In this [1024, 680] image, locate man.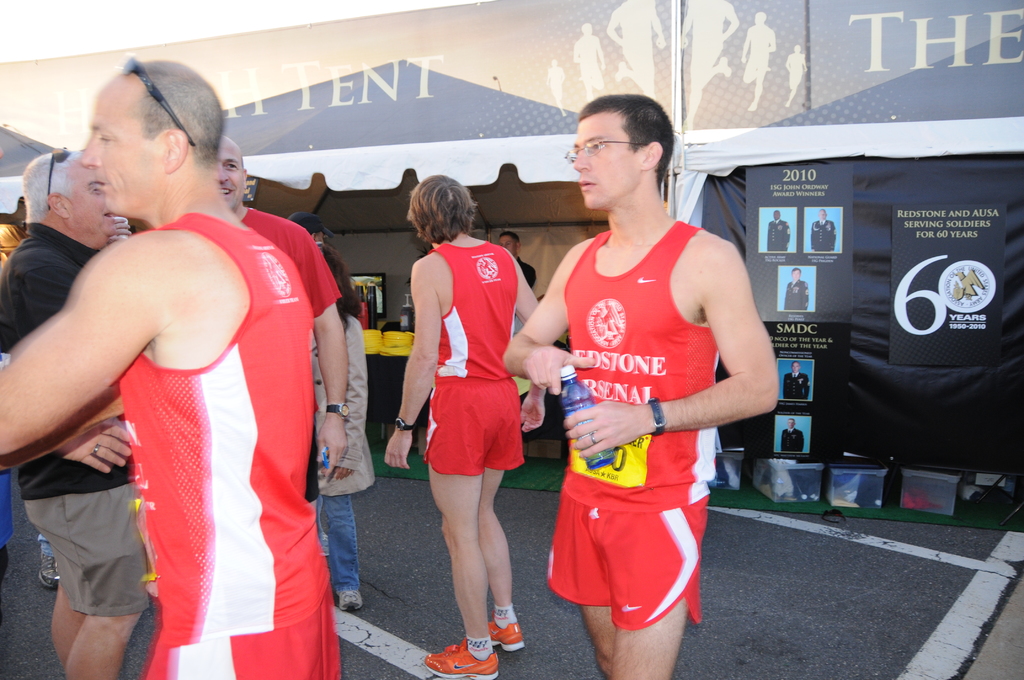
Bounding box: crop(779, 362, 811, 400).
